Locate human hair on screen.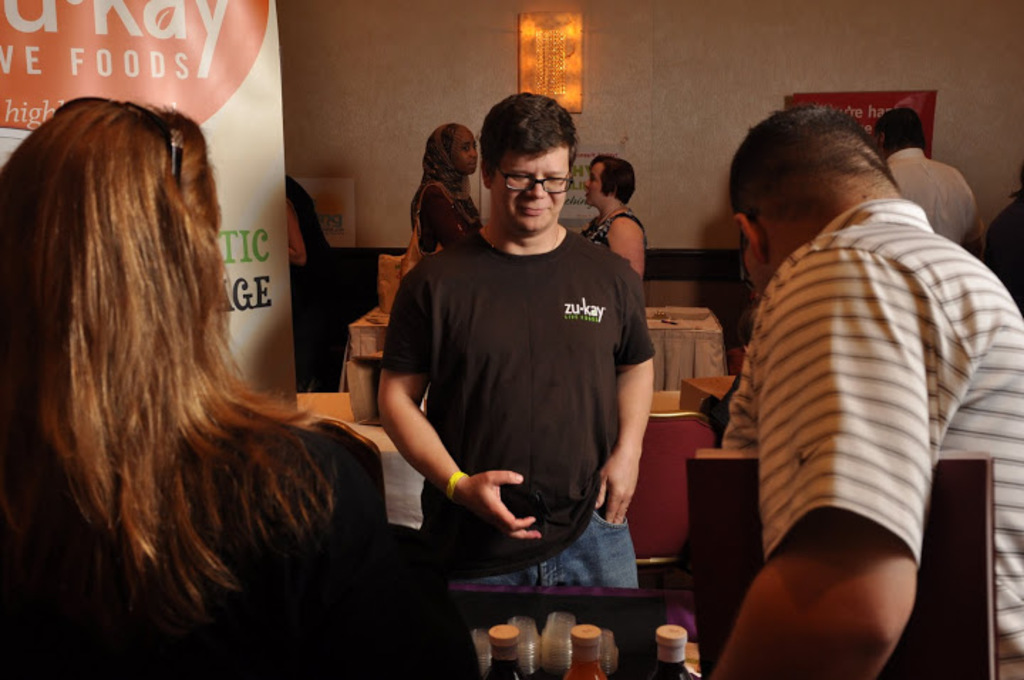
On screen at 724,108,899,238.
